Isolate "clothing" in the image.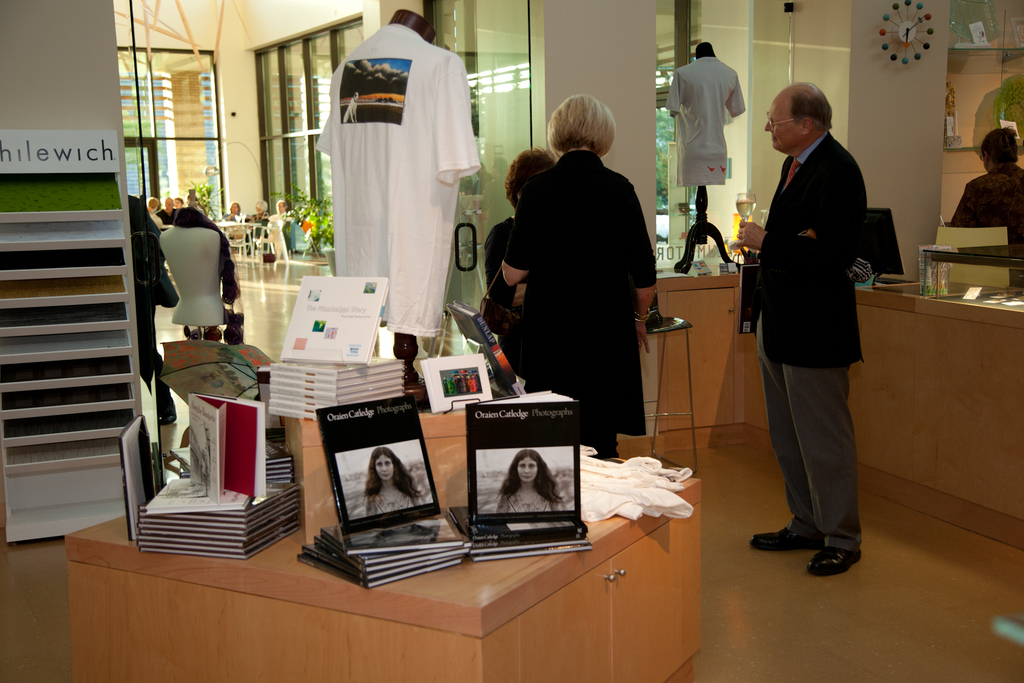
Isolated region: Rect(244, 214, 264, 247).
